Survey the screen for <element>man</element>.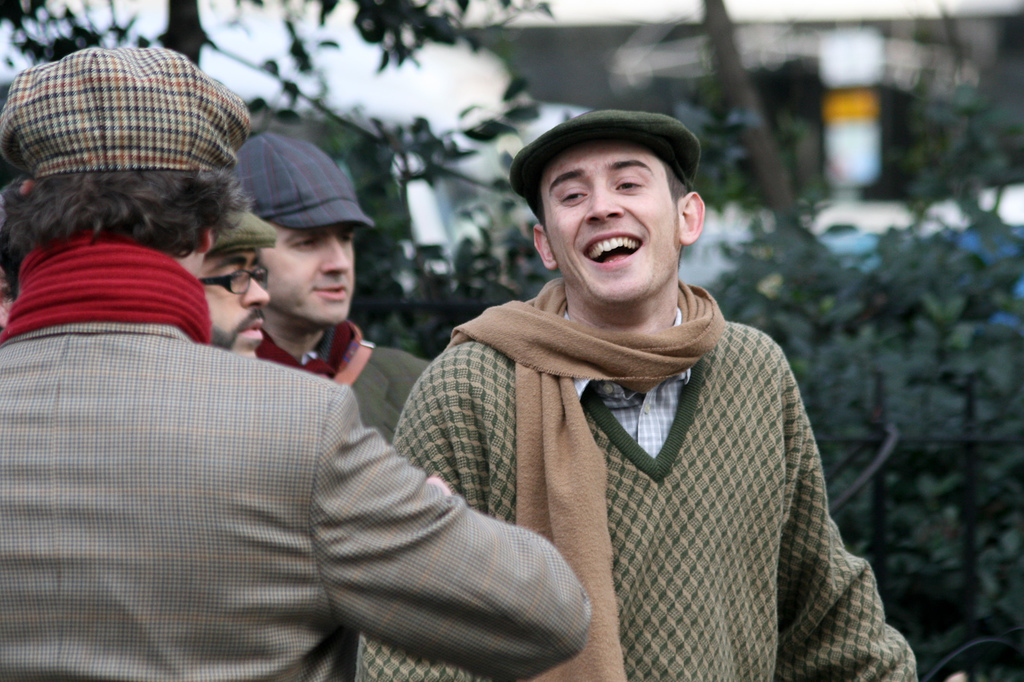
Survey found: (192, 206, 279, 359).
